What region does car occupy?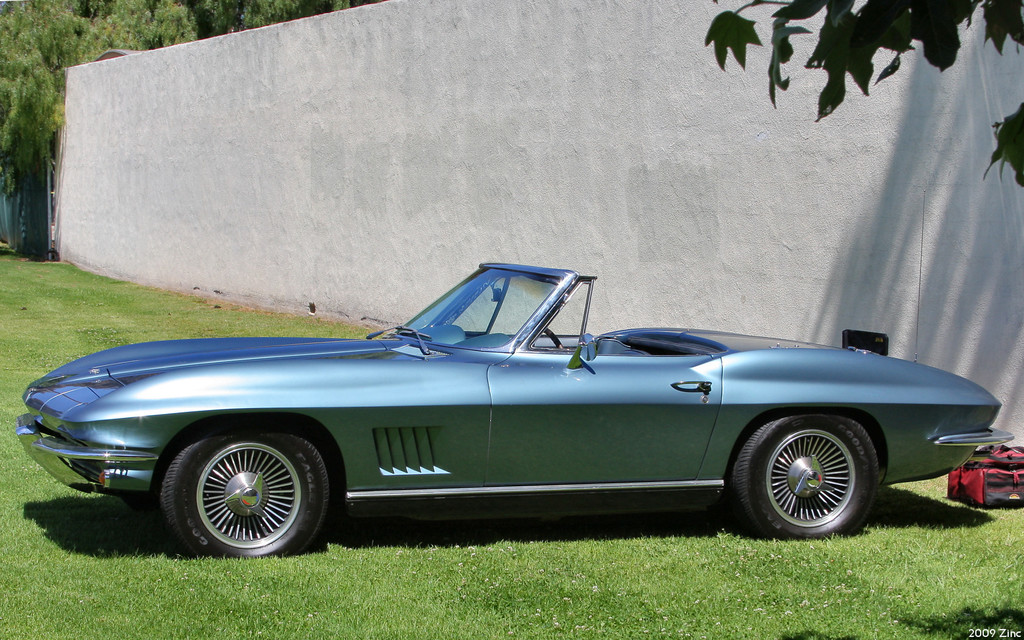
locate(17, 268, 1017, 559).
